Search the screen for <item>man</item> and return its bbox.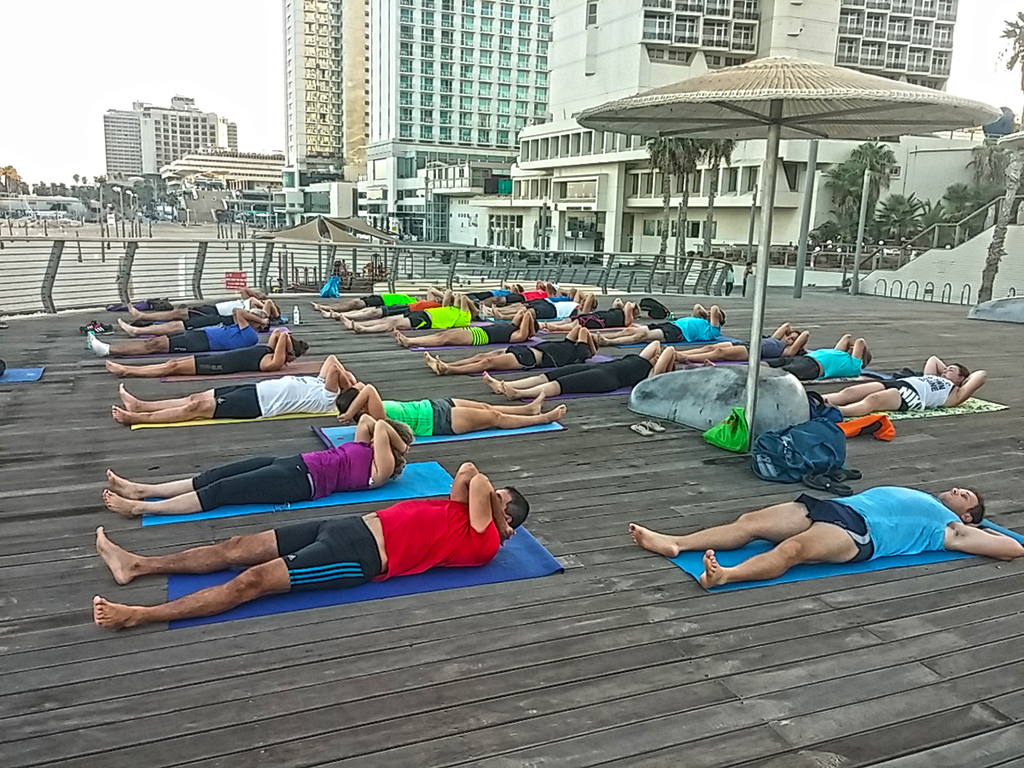
Found: [left=106, top=329, right=309, bottom=378].
